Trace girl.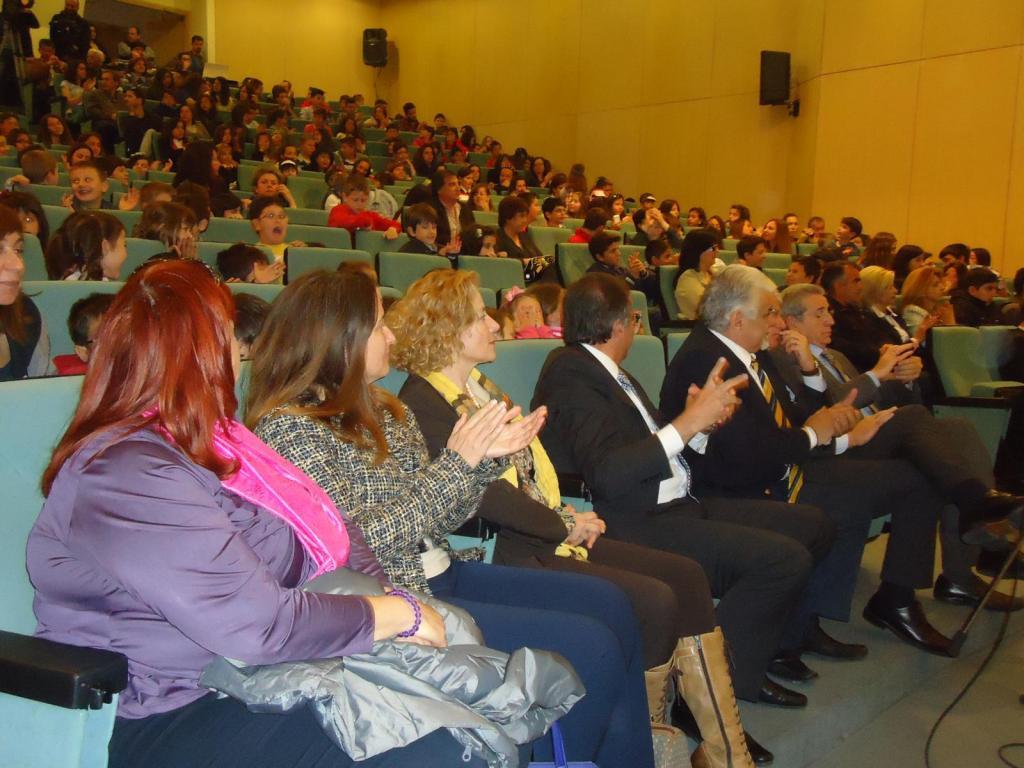
Traced to region(0, 191, 51, 254).
